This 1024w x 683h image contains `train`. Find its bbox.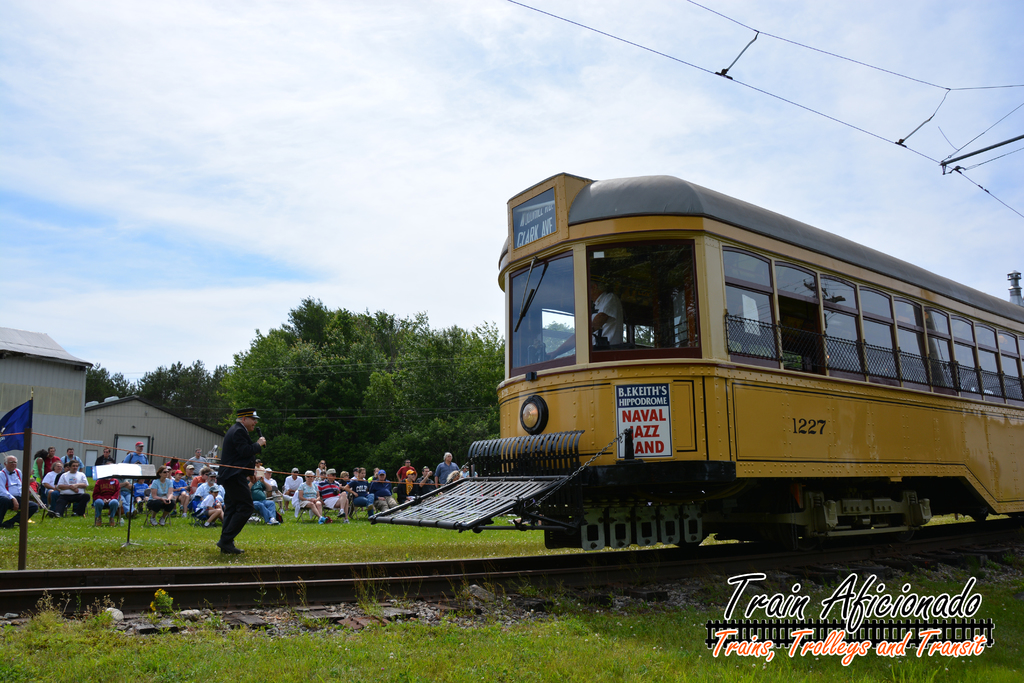
(x1=373, y1=170, x2=1023, y2=539).
